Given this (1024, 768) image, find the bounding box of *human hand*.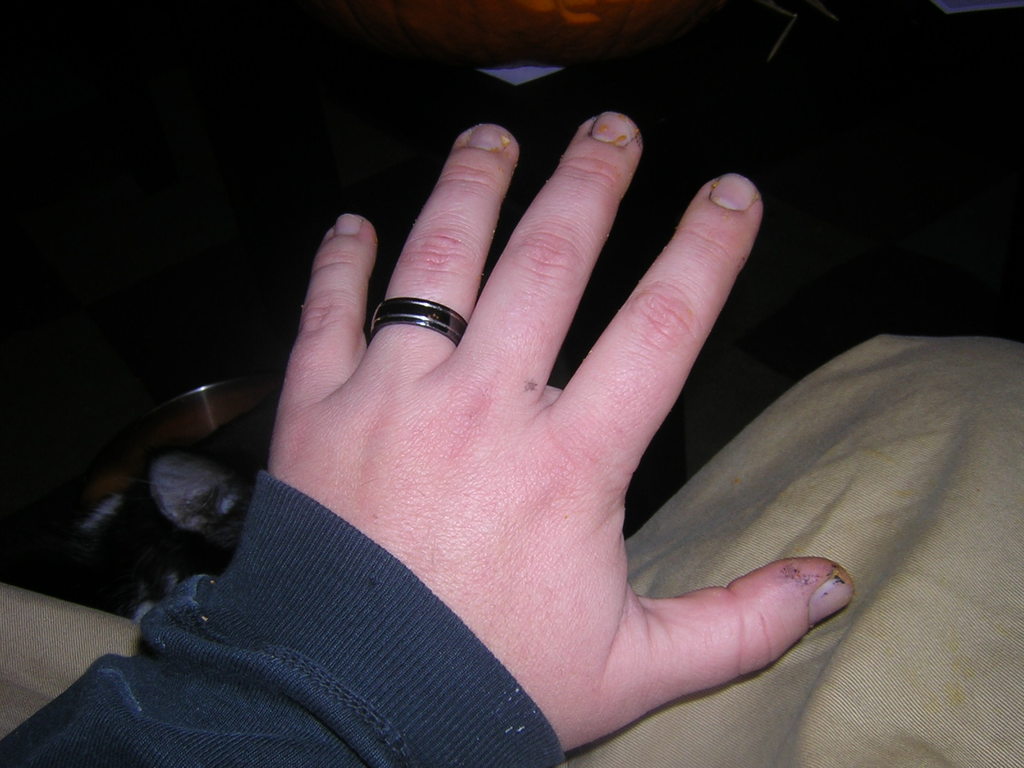
266 113 855 751.
